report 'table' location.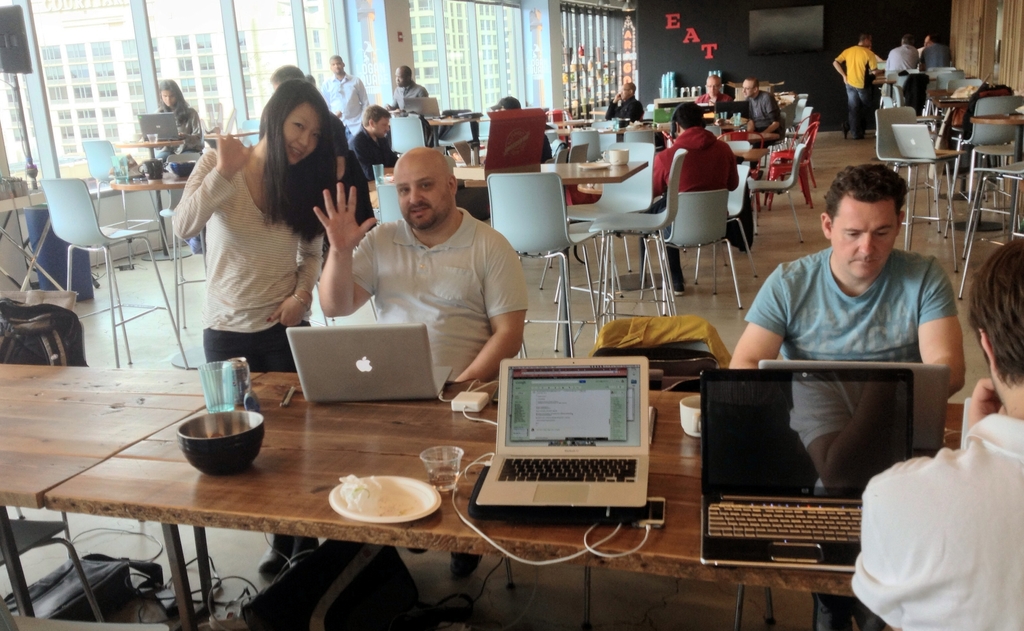
Report: (left=202, top=127, right=255, bottom=154).
